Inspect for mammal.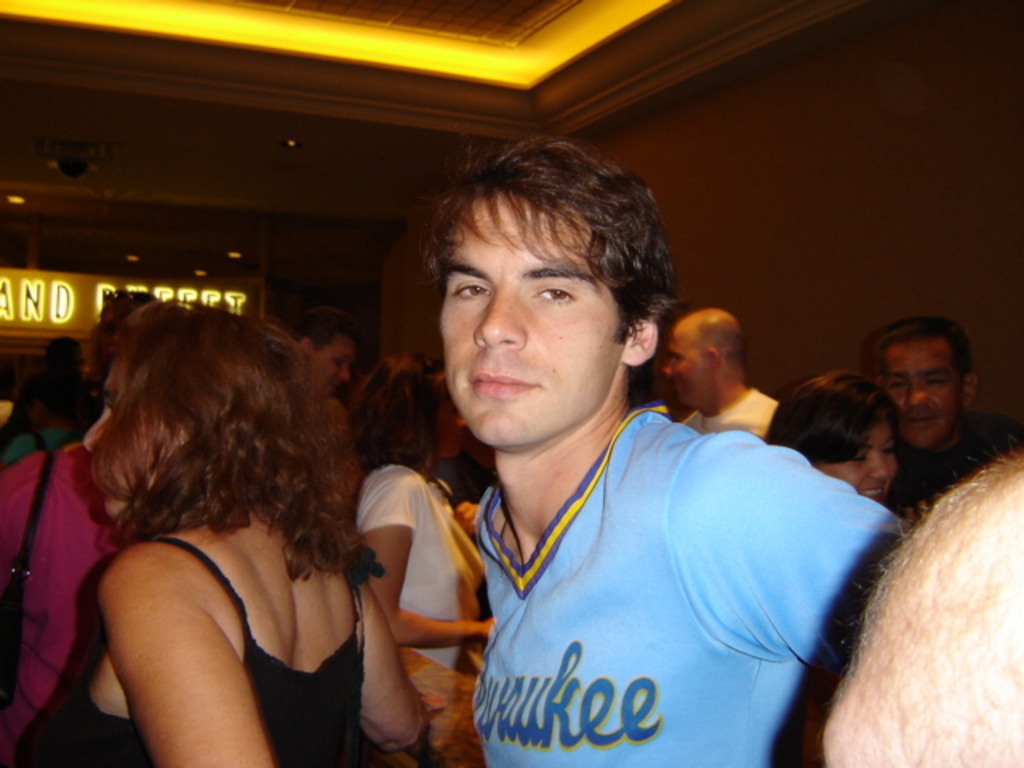
Inspection: rect(301, 312, 362, 446).
